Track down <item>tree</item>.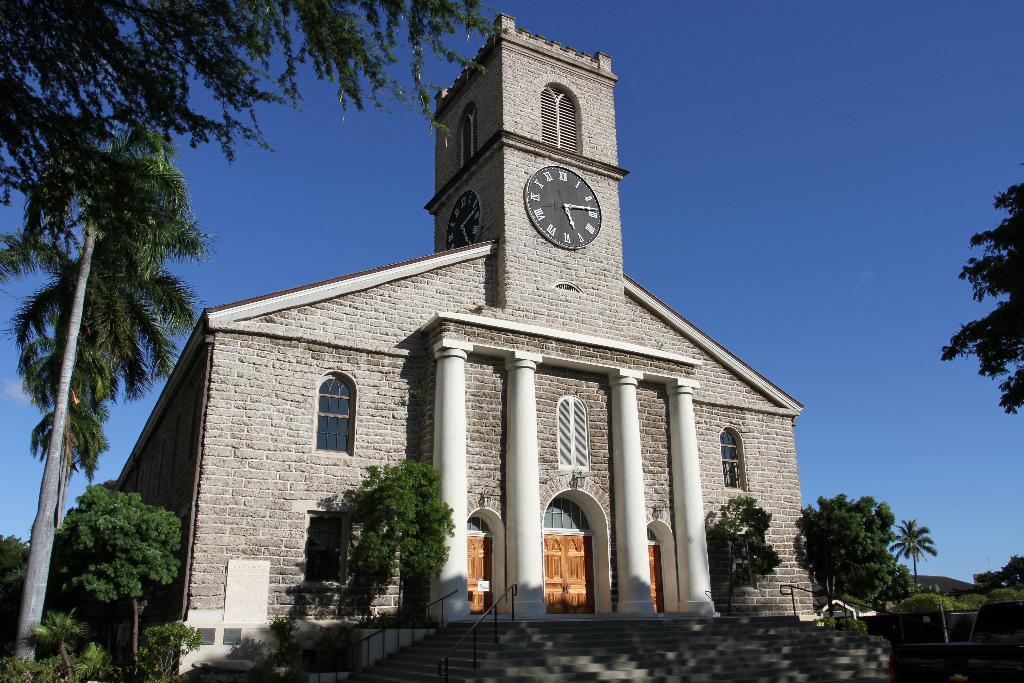
Tracked to {"left": 708, "top": 495, "right": 783, "bottom": 616}.
